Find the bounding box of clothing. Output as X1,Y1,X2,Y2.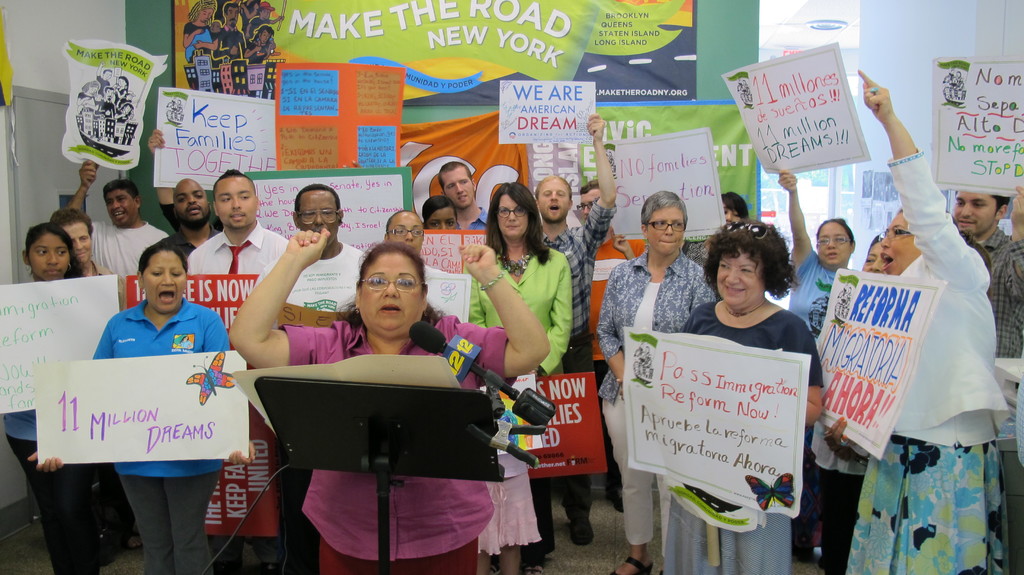
5,400,97,574.
